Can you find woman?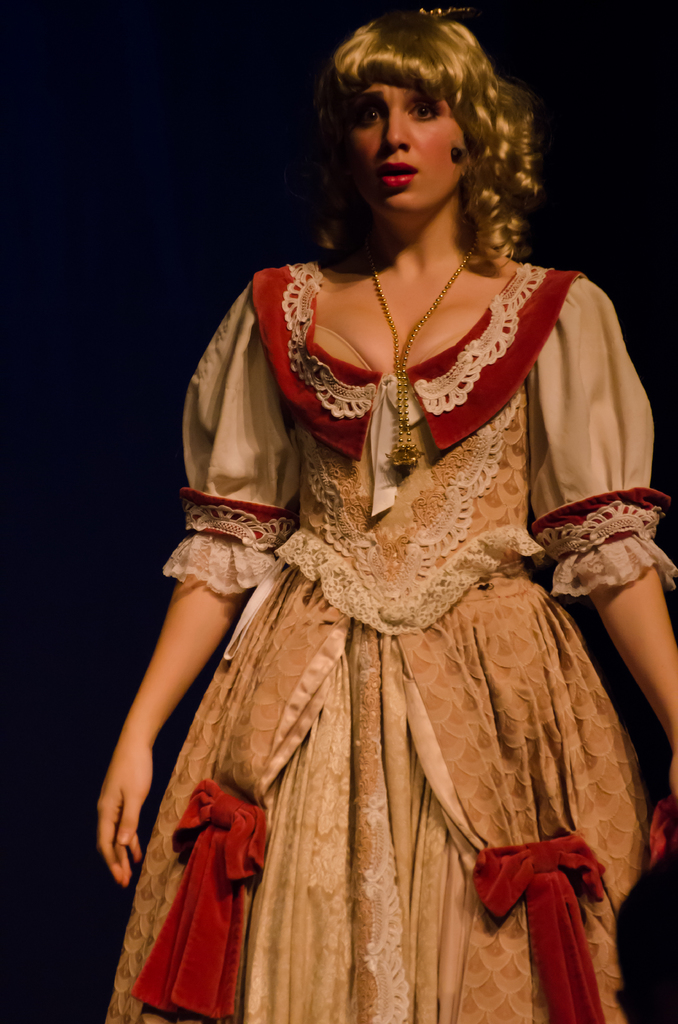
Yes, bounding box: <bbox>105, 64, 666, 1023</bbox>.
